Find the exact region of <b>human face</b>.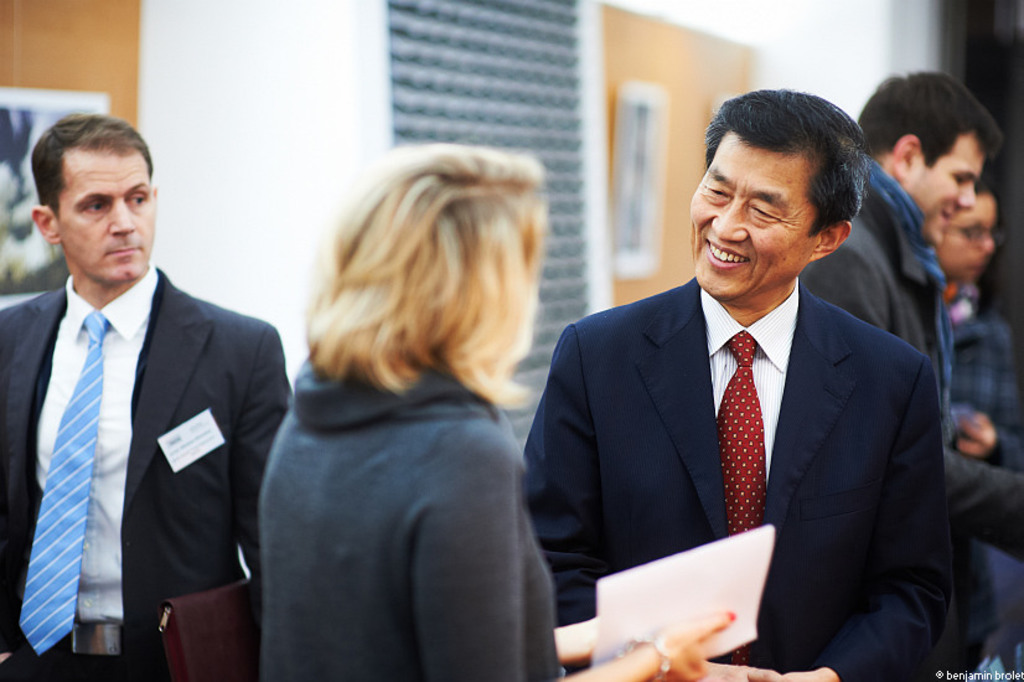
Exact region: 60:145:149:279.
